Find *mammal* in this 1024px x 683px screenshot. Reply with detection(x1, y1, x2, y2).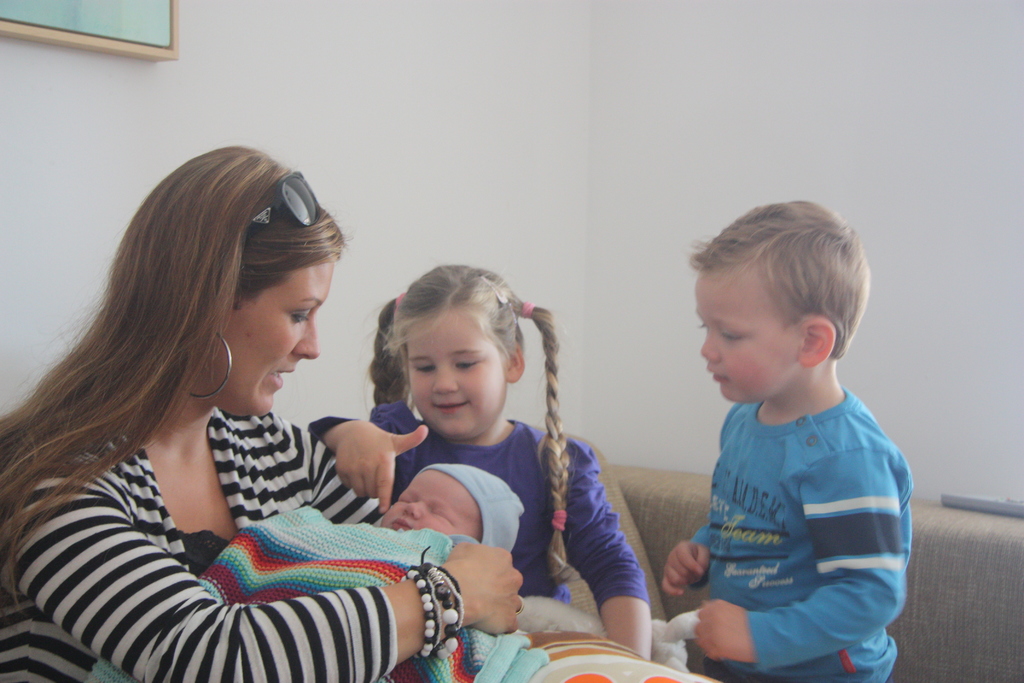
detection(0, 135, 525, 682).
